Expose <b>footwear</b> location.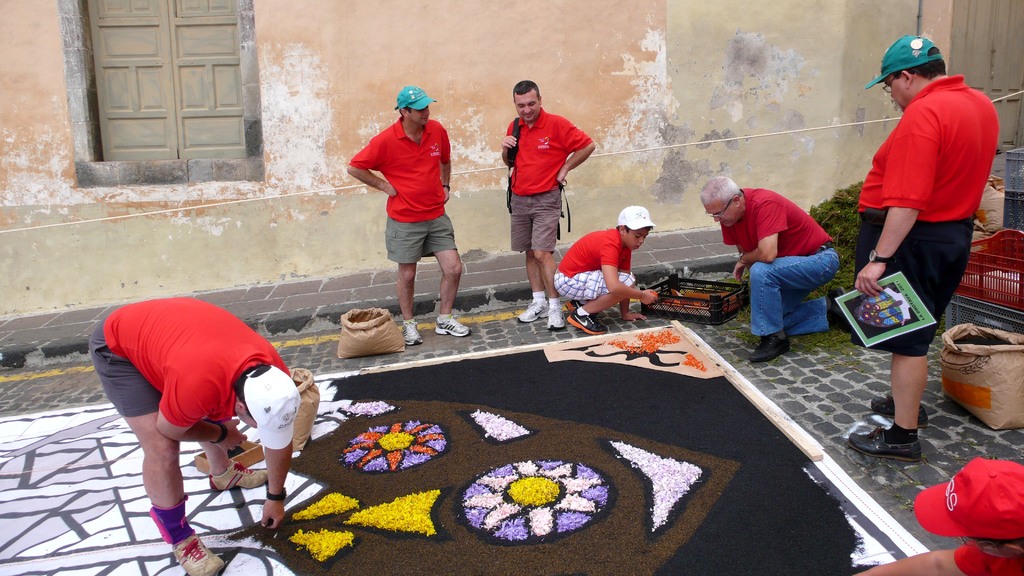
Exposed at box=[518, 300, 548, 322].
